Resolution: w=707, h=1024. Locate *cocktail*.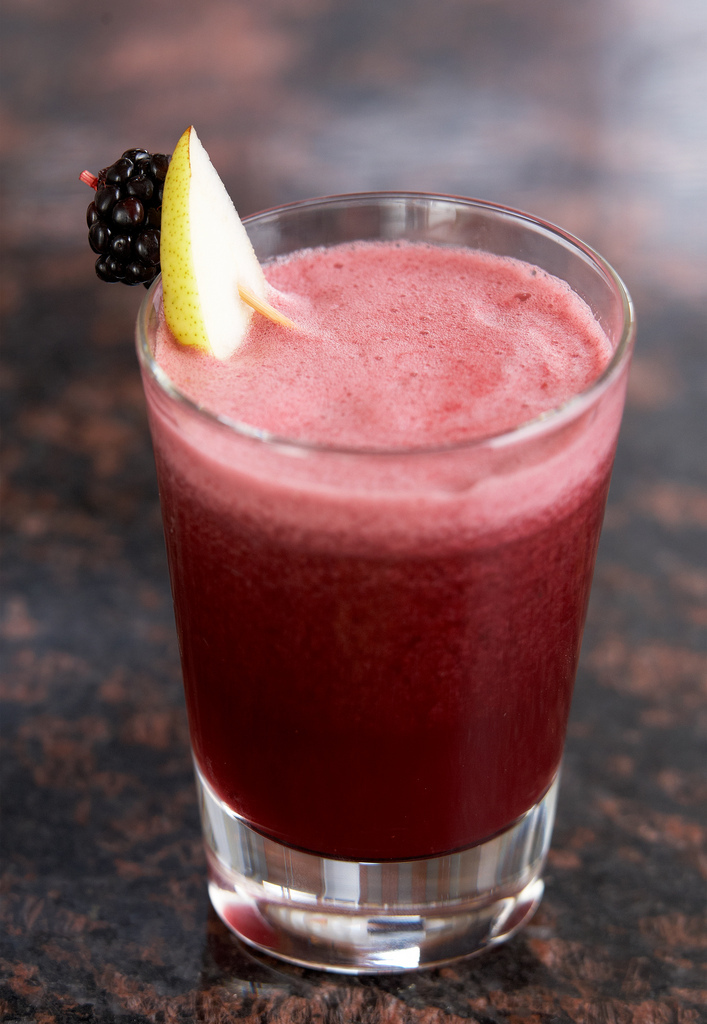
80:128:634:975.
